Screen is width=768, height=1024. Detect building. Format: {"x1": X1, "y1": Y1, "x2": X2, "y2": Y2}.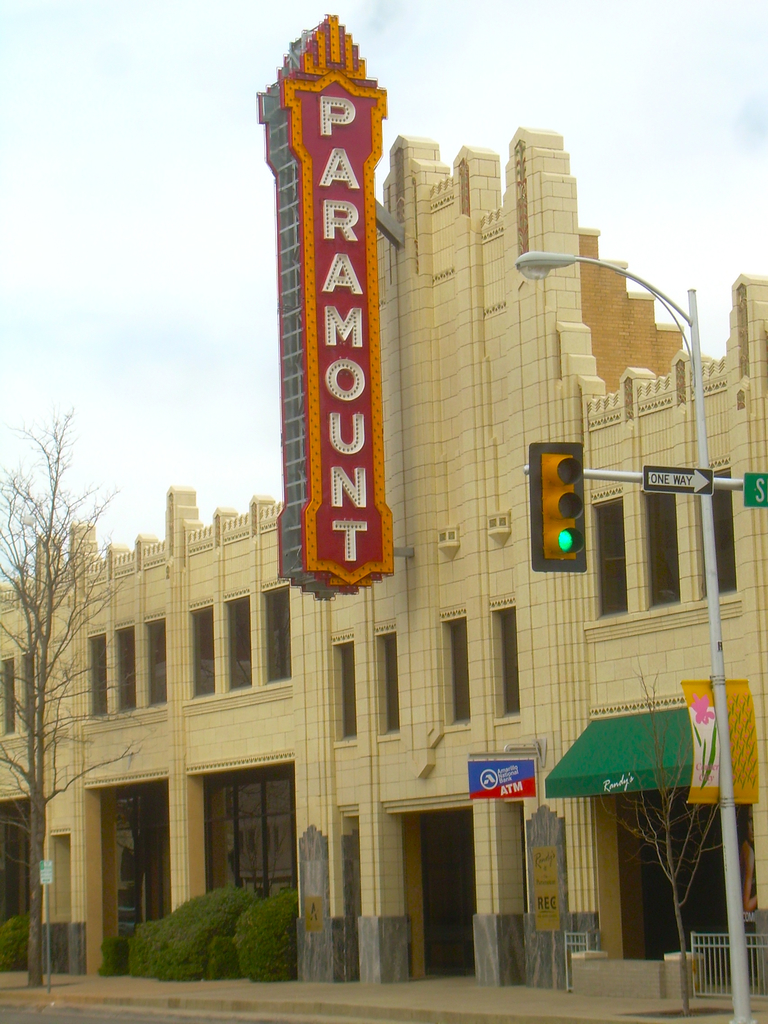
{"x1": 0, "y1": 9, "x2": 767, "y2": 989}.
